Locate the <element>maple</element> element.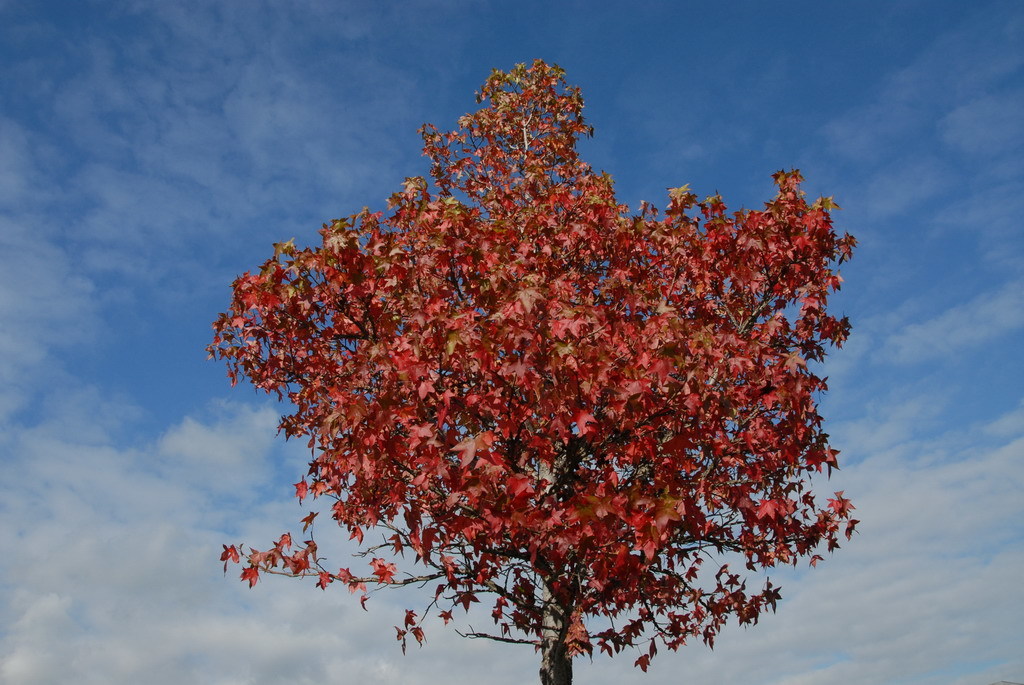
Element bbox: [x1=159, y1=25, x2=866, y2=666].
